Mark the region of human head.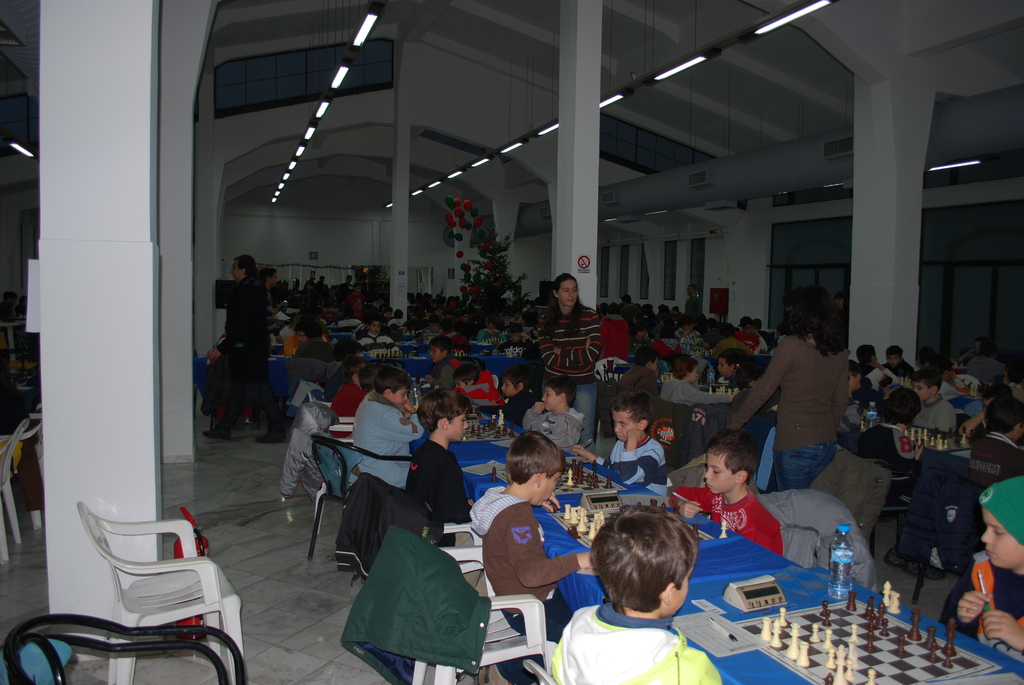
Region: {"left": 713, "top": 351, "right": 746, "bottom": 381}.
